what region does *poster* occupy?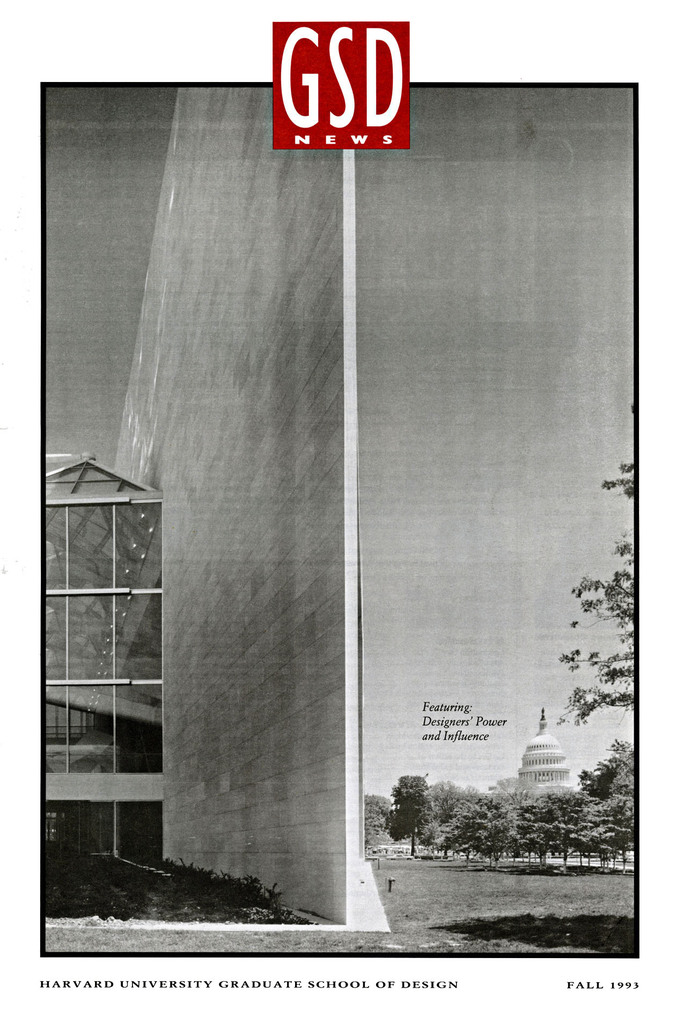
<region>0, 2, 675, 1023</region>.
